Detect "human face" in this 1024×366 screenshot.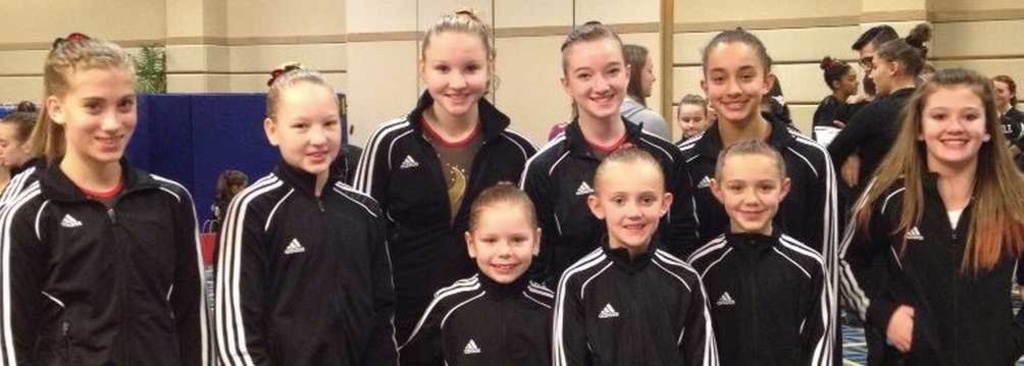
Detection: [635, 47, 656, 98].
